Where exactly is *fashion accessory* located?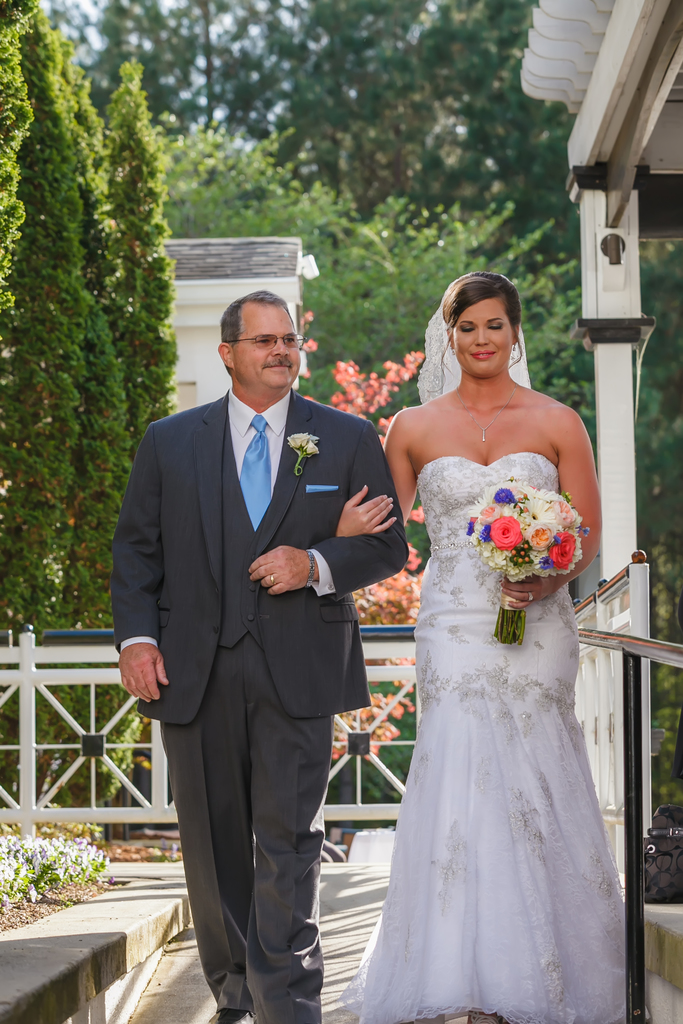
Its bounding box is detection(450, 347, 455, 352).
